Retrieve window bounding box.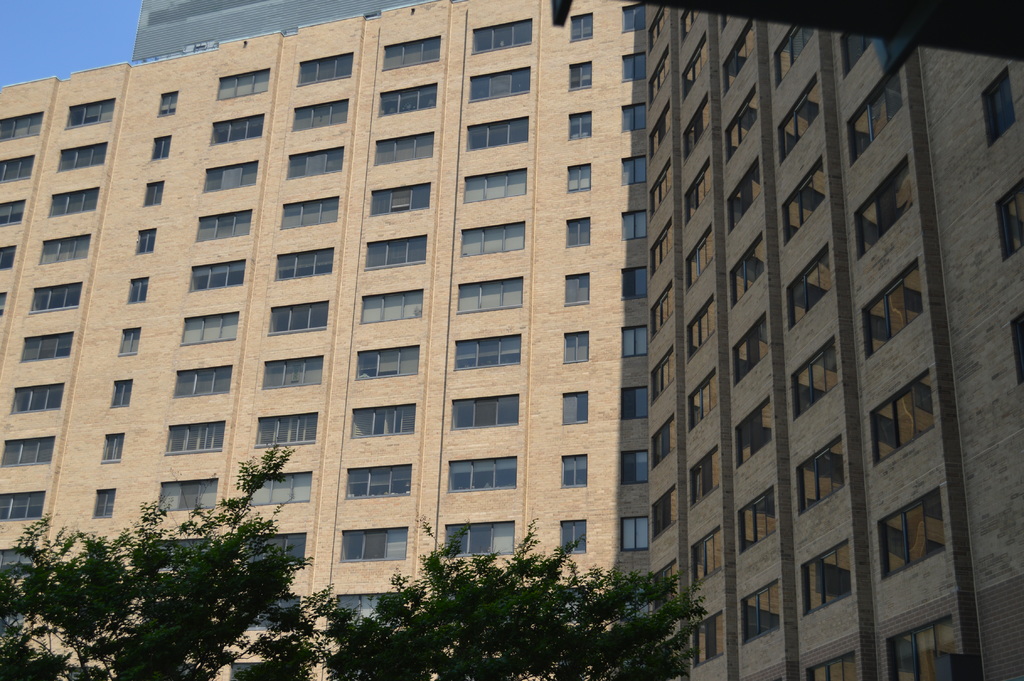
Bounding box: {"left": 196, "top": 166, "right": 259, "bottom": 191}.
